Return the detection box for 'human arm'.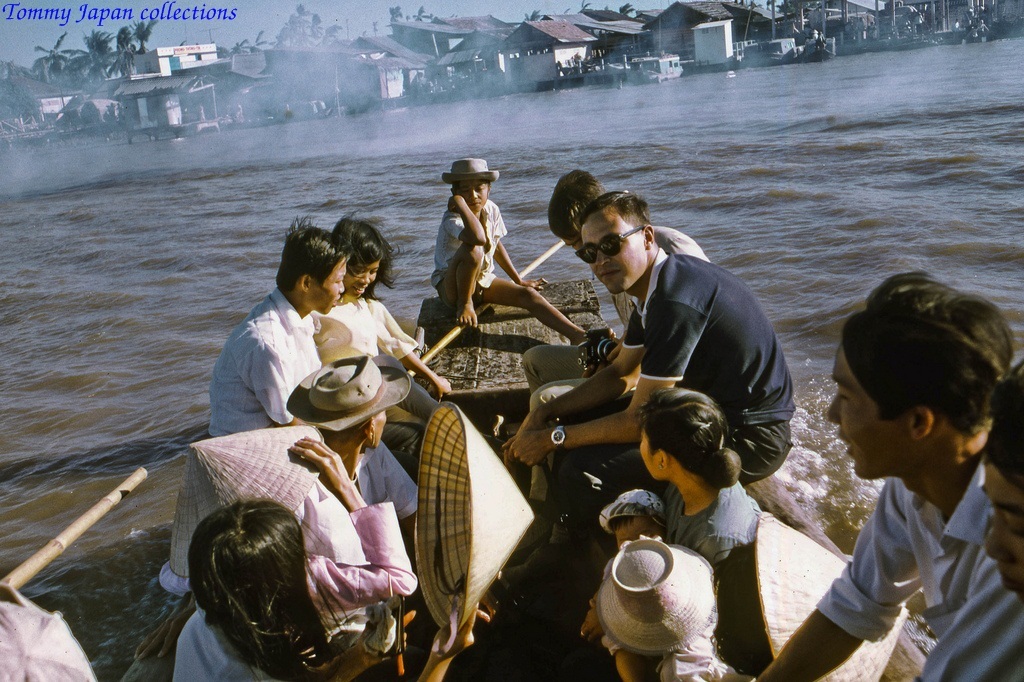
box(294, 428, 420, 620).
